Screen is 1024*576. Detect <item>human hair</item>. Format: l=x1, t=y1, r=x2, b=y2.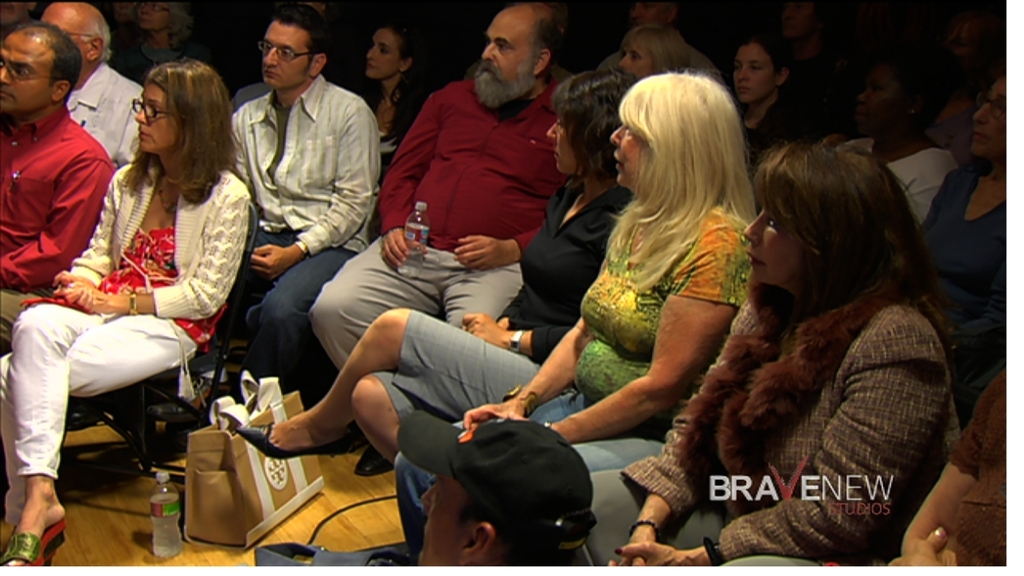
l=546, t=70, r=645, b=180.
